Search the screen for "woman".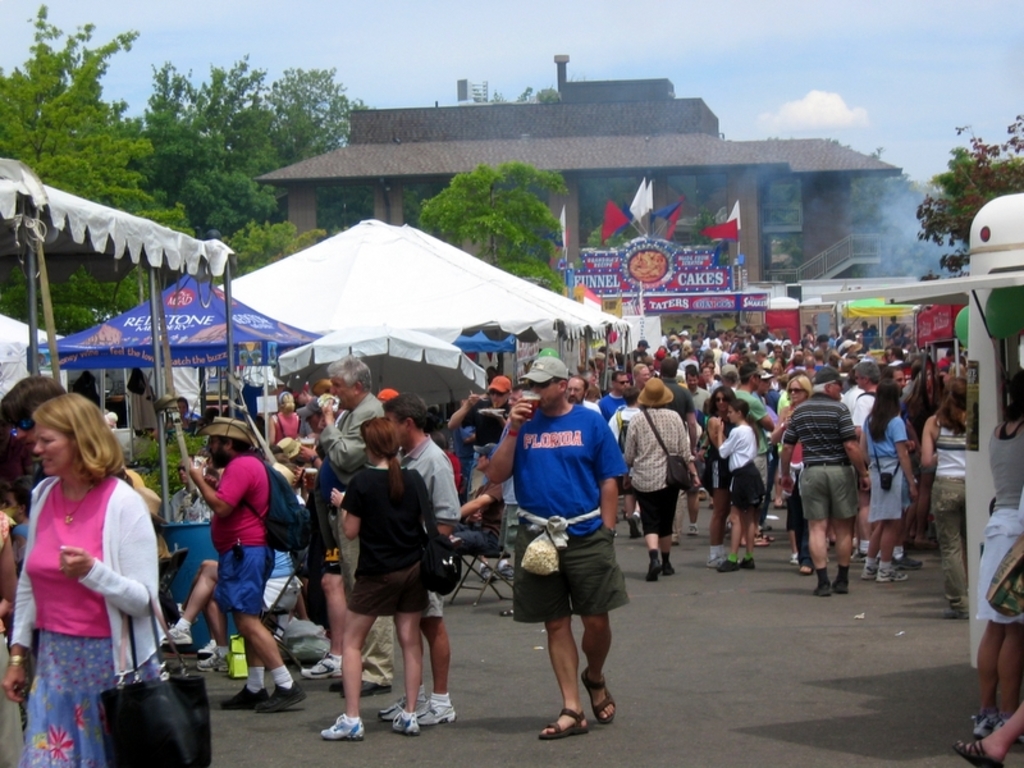
Found at region(916, 372, 977, 616).
